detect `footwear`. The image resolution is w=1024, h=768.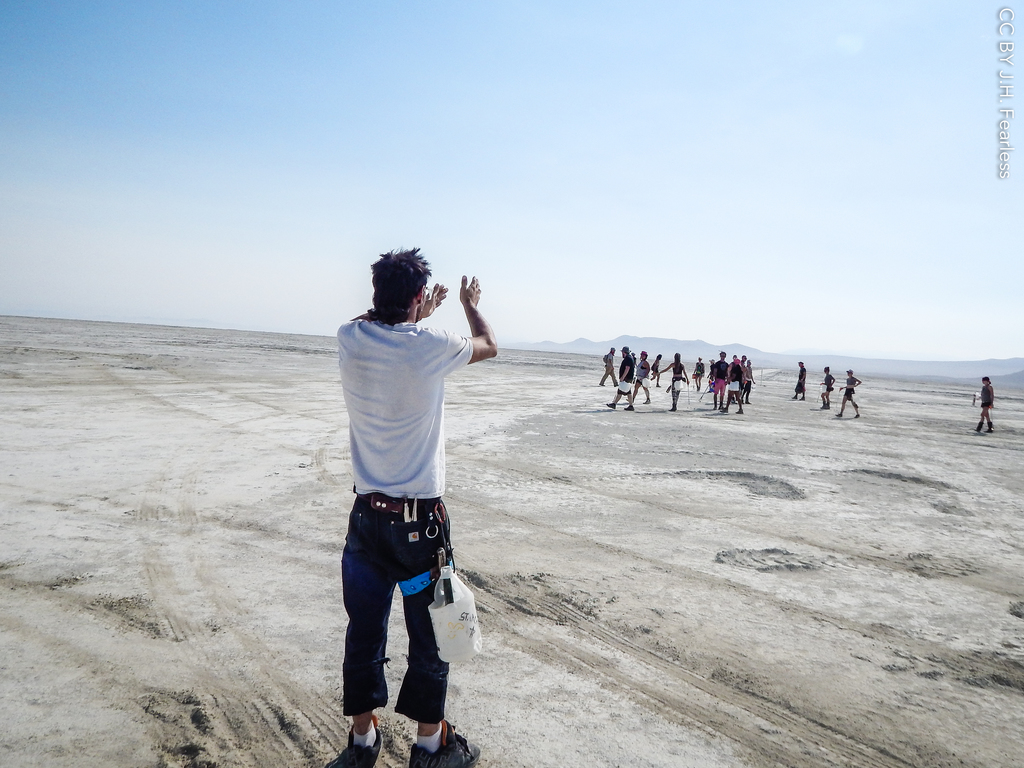
box(644, 397, 651, 403).
